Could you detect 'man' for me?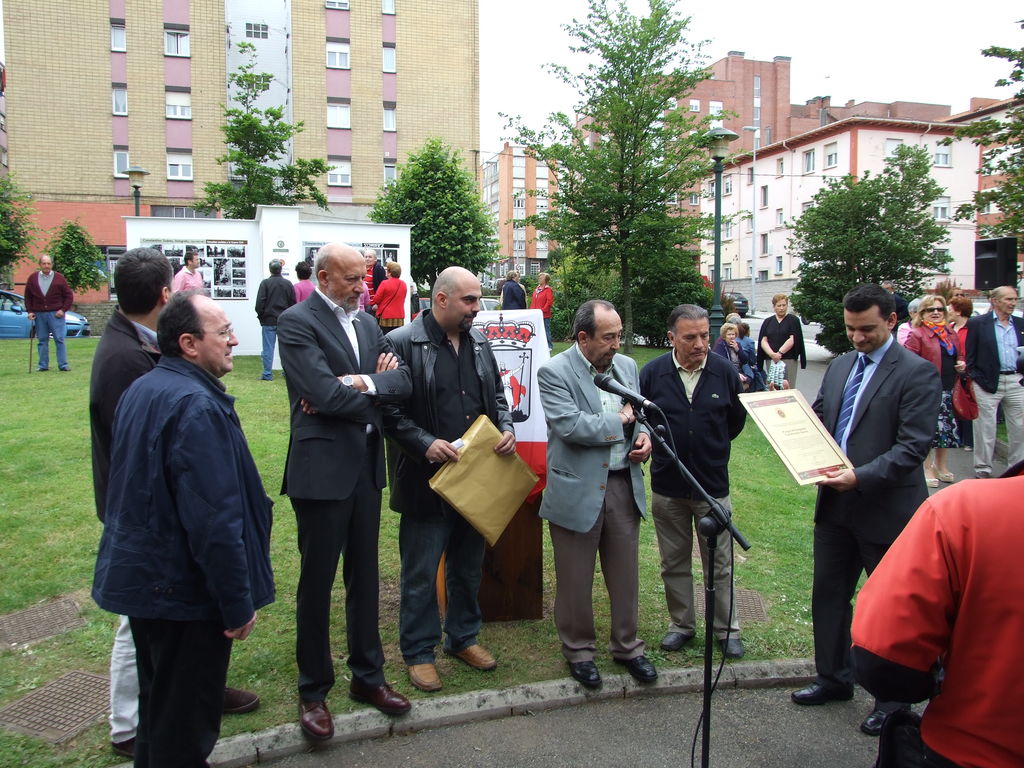
Detection result: (768,282,946,735).
